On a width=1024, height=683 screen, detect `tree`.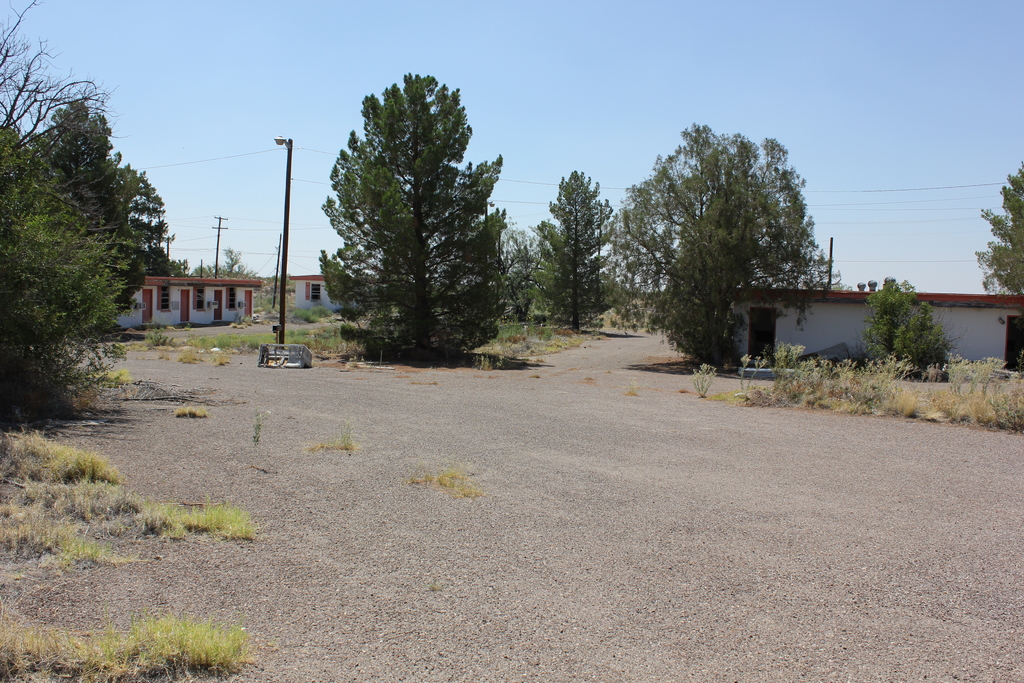
box=[979, 155, 1023, 294].
